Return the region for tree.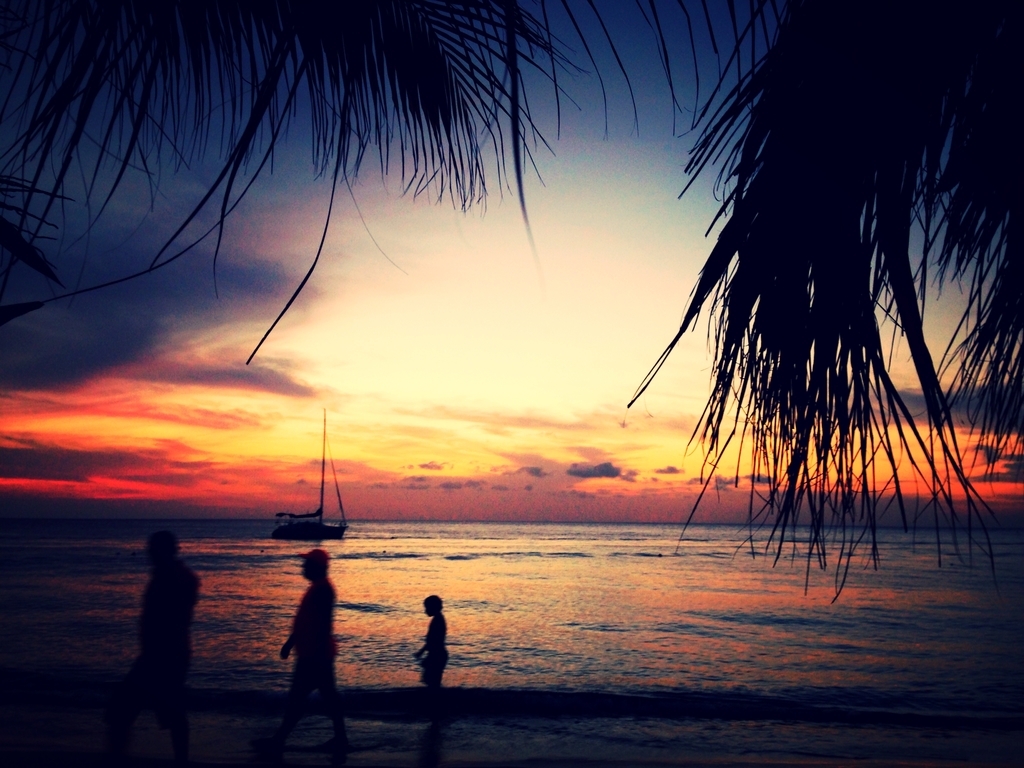
0, 0, 1023, 605.
